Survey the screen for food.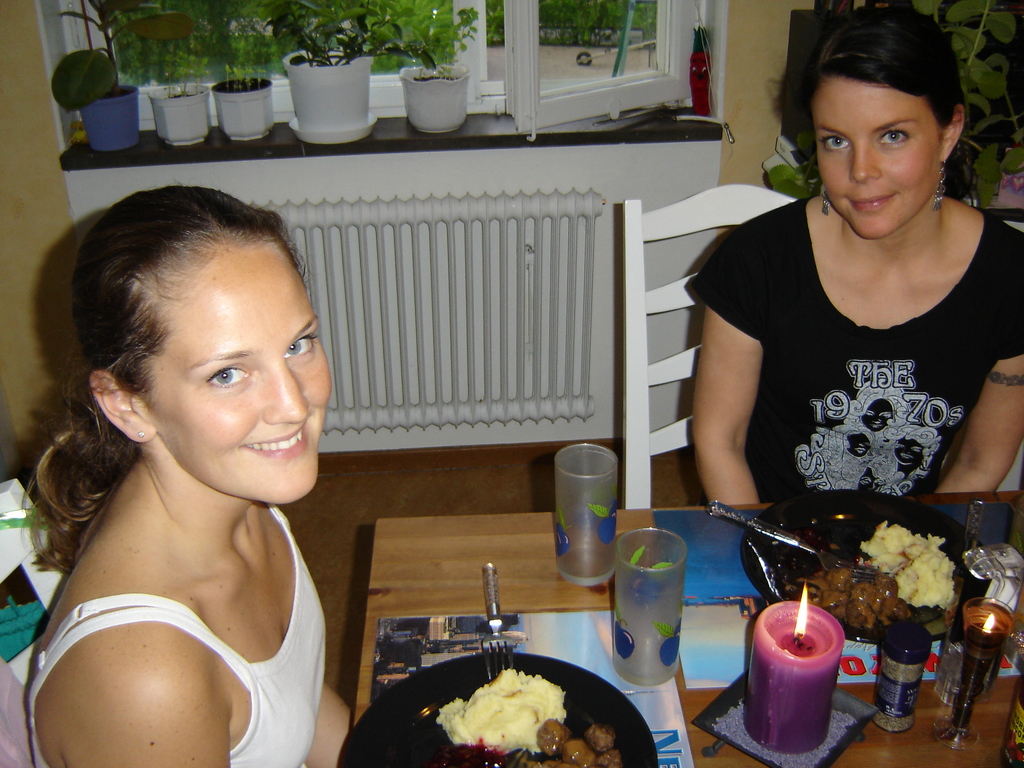
Survey found: {"left": 390, "top": 669, "right": 605, "bottom": 763}.
